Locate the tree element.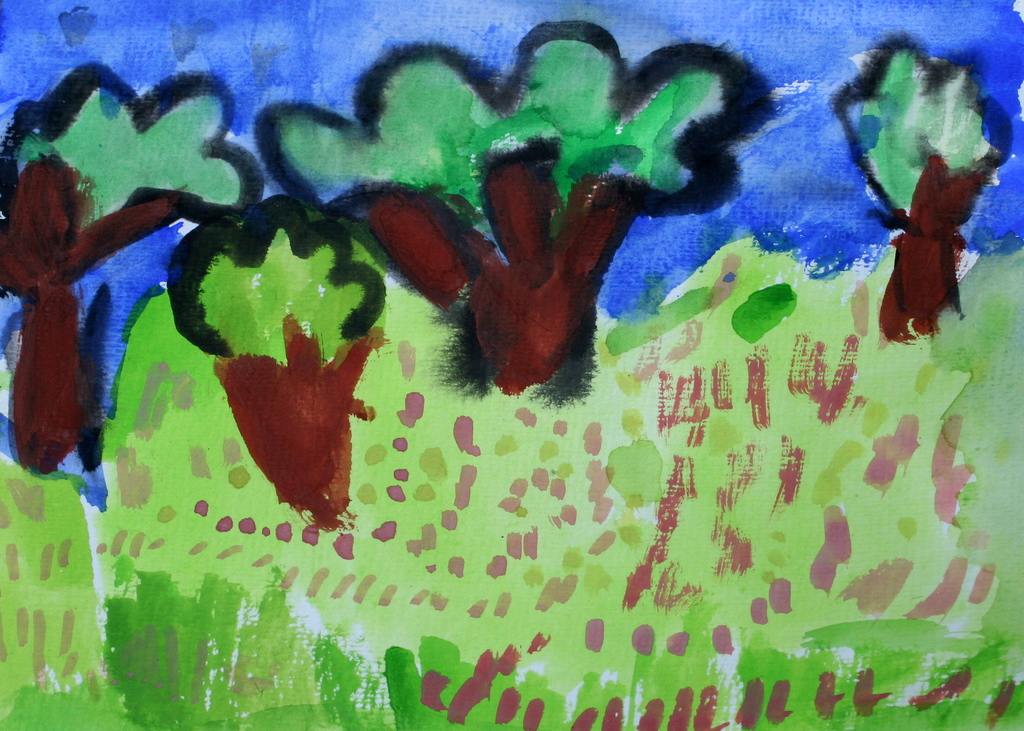
Element bbox: [0, 69, 267, 469].
